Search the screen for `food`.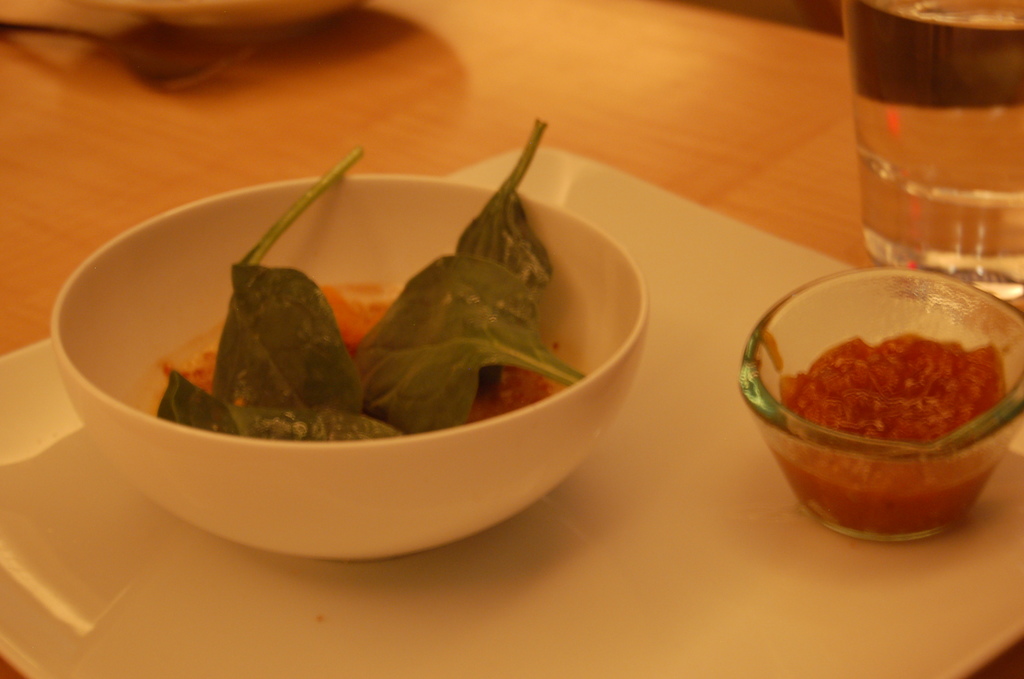
Found at 771, 333, 1010, 537.
